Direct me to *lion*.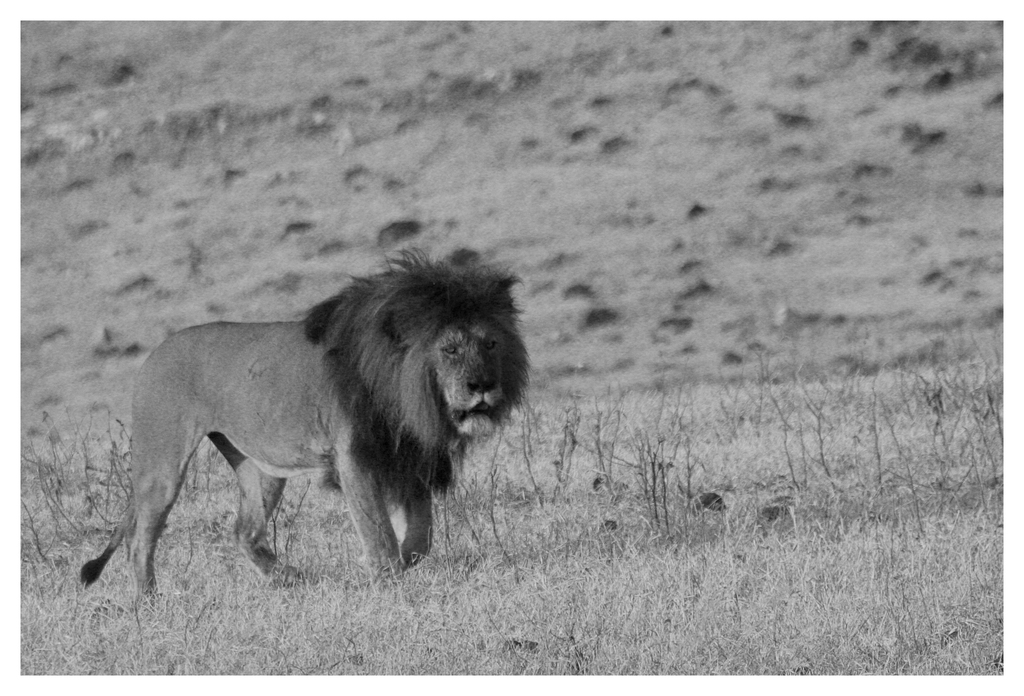
Direction: detection(82, 249, 536, 593).
